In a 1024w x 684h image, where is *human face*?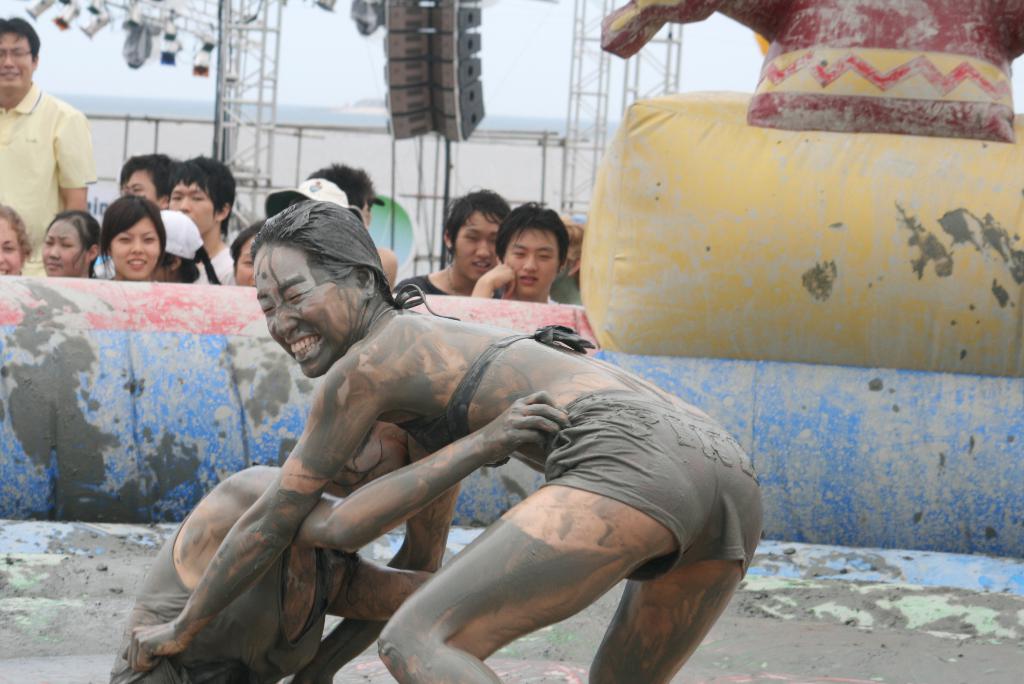
bbox=[166, 181, 216, 233].
